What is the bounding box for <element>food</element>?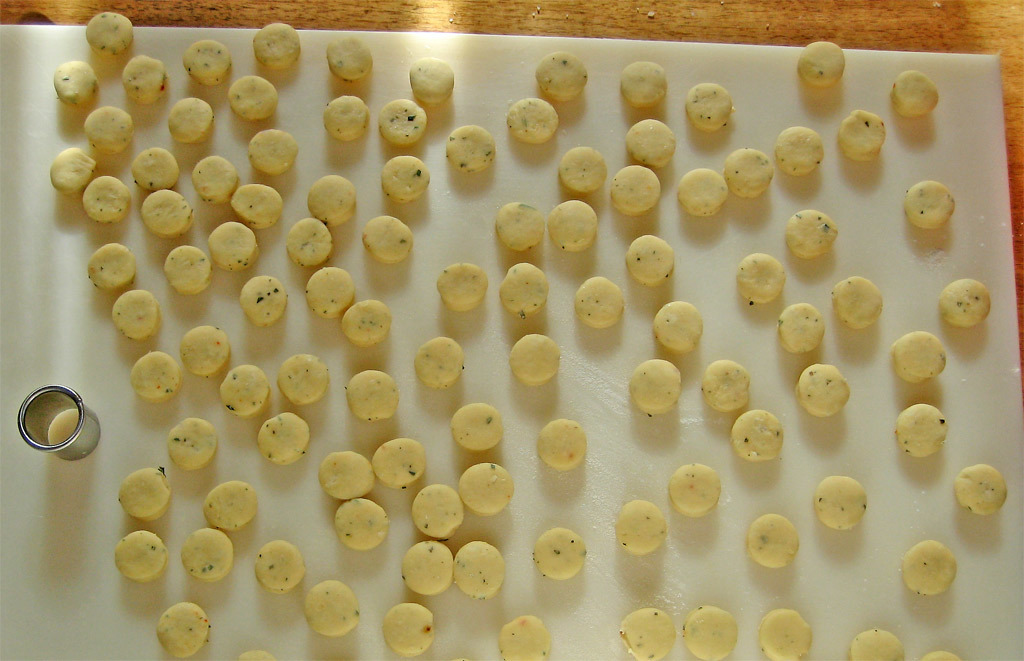
144 188 199 238.
